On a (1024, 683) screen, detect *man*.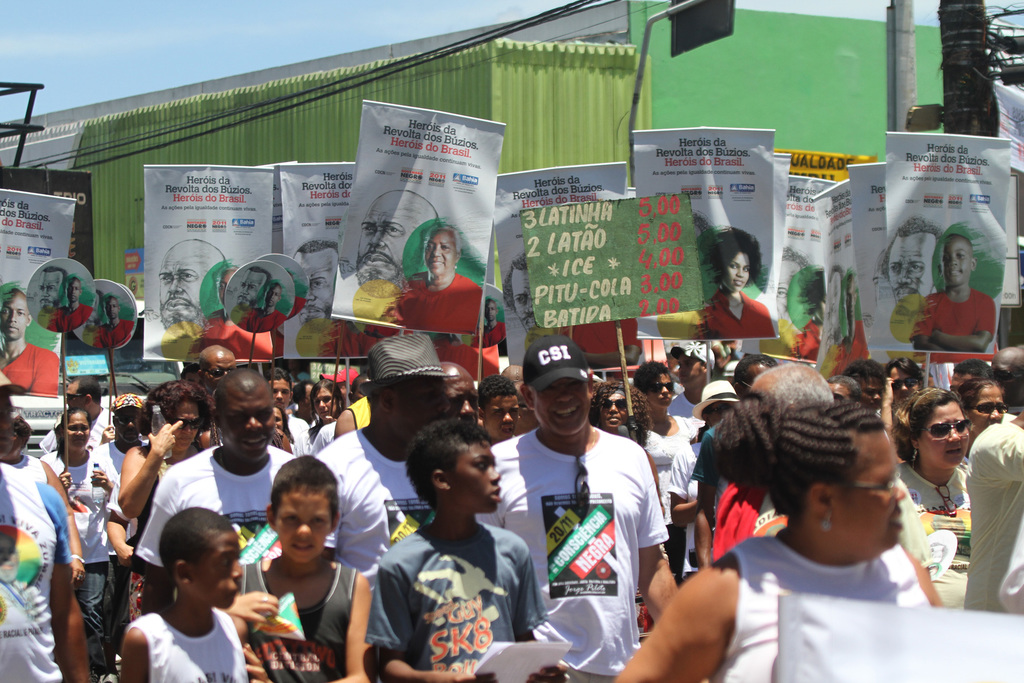
<bbox>195, 345, 229, 396</bbox>.
